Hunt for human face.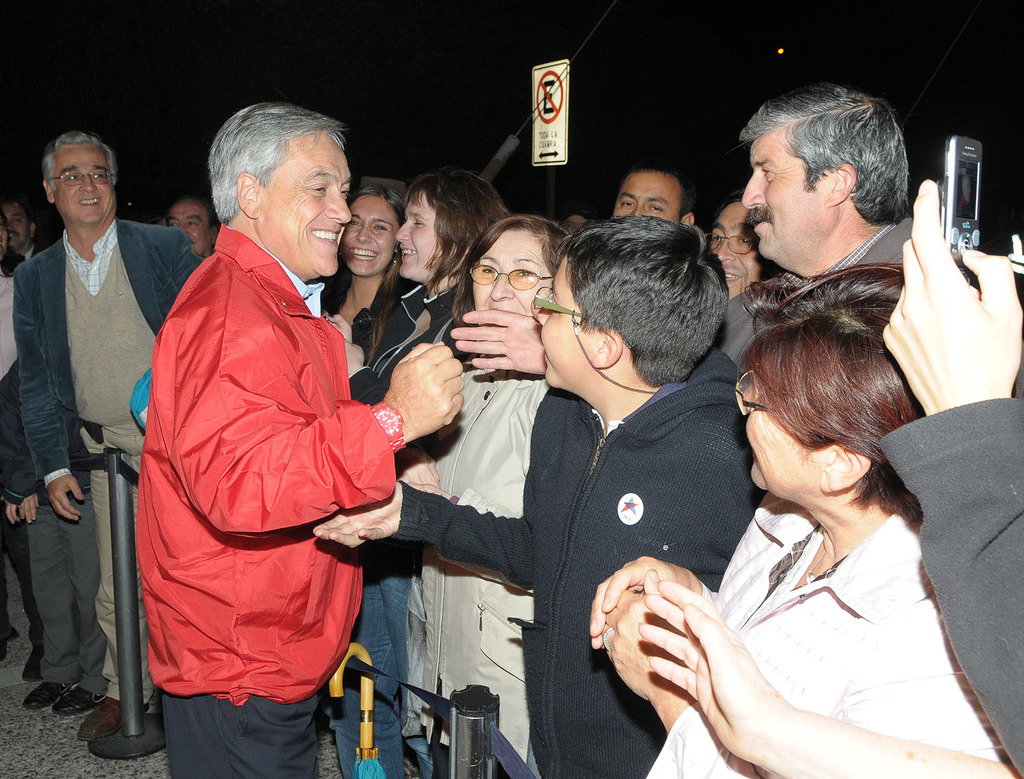
Hunted down at detection(5, 206, 31, 248).
